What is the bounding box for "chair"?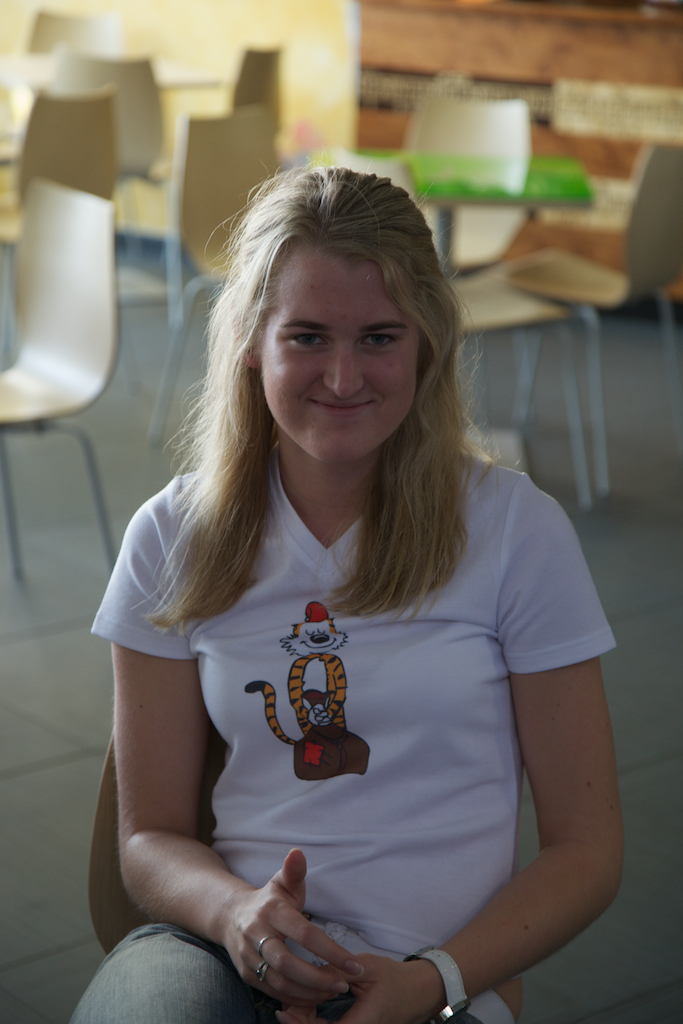
select_region(76, 691, 525, 1023).
